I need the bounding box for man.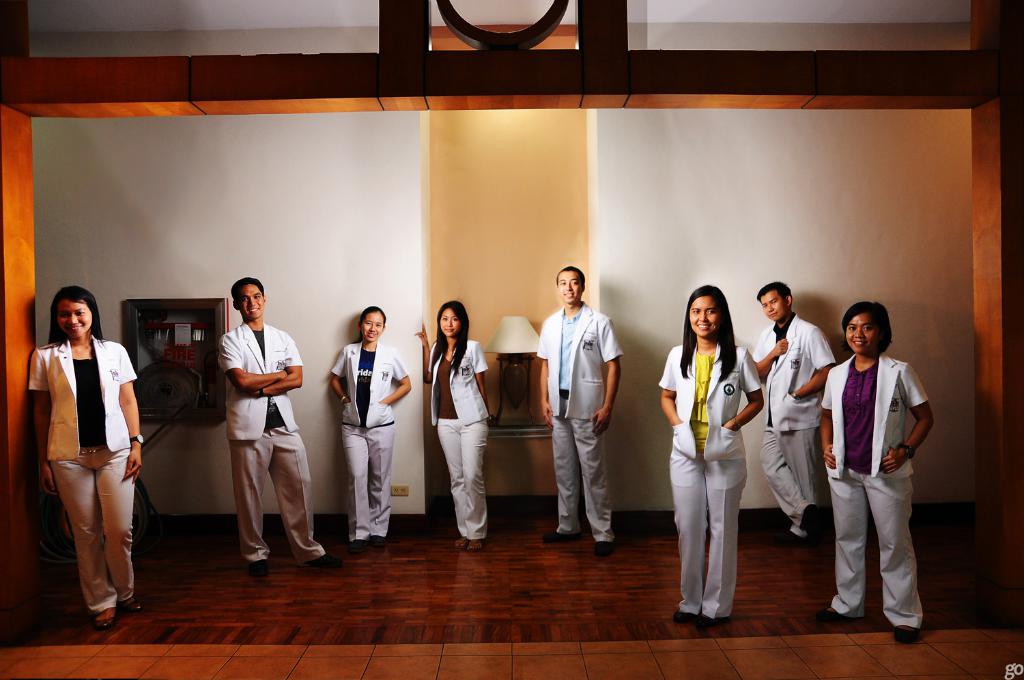
Here it is: <box>227,280,336,576</box>.
